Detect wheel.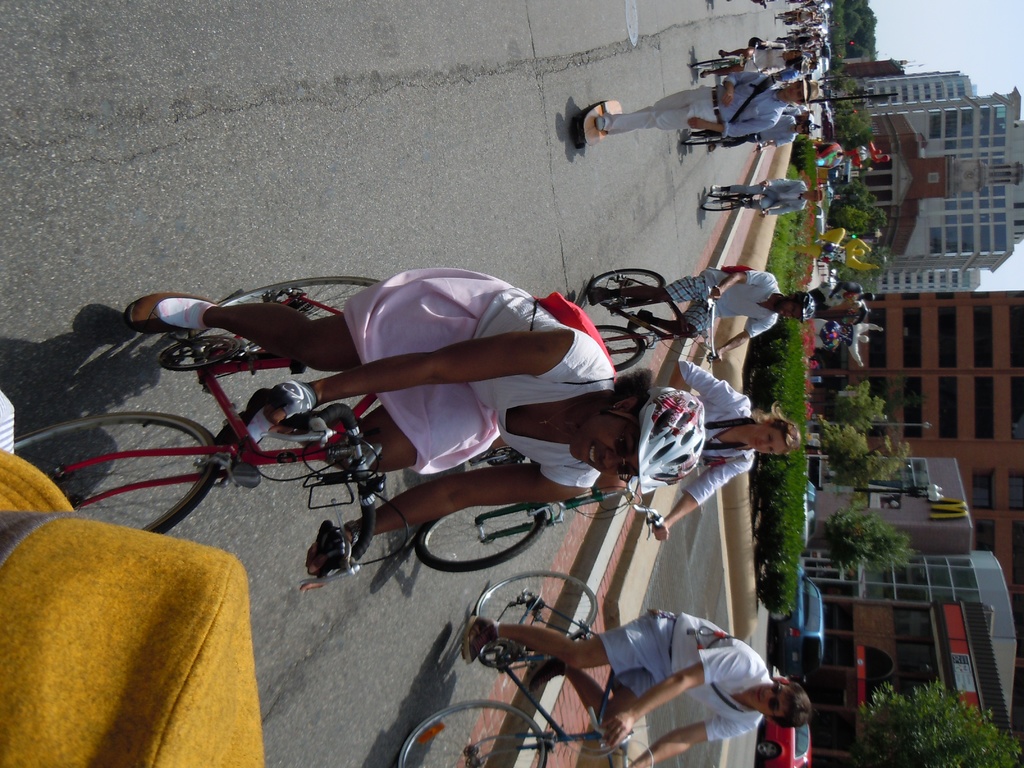
Detected at bbox=(759, 744, 782, 760).
